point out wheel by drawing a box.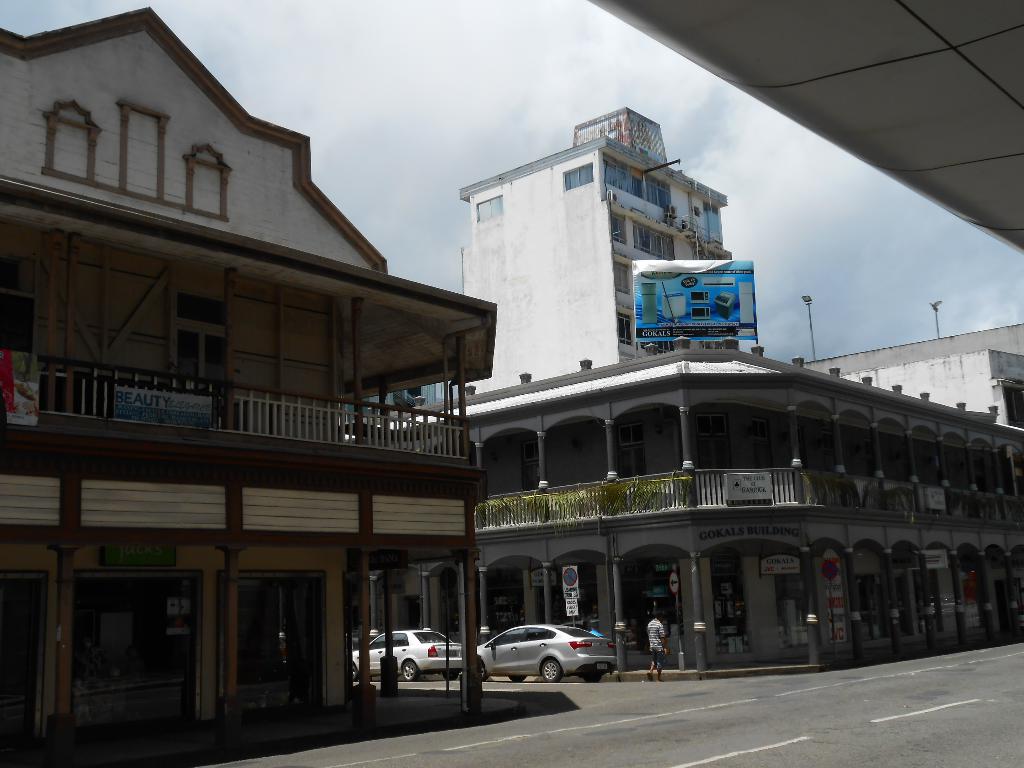
(503,672,529,683).
